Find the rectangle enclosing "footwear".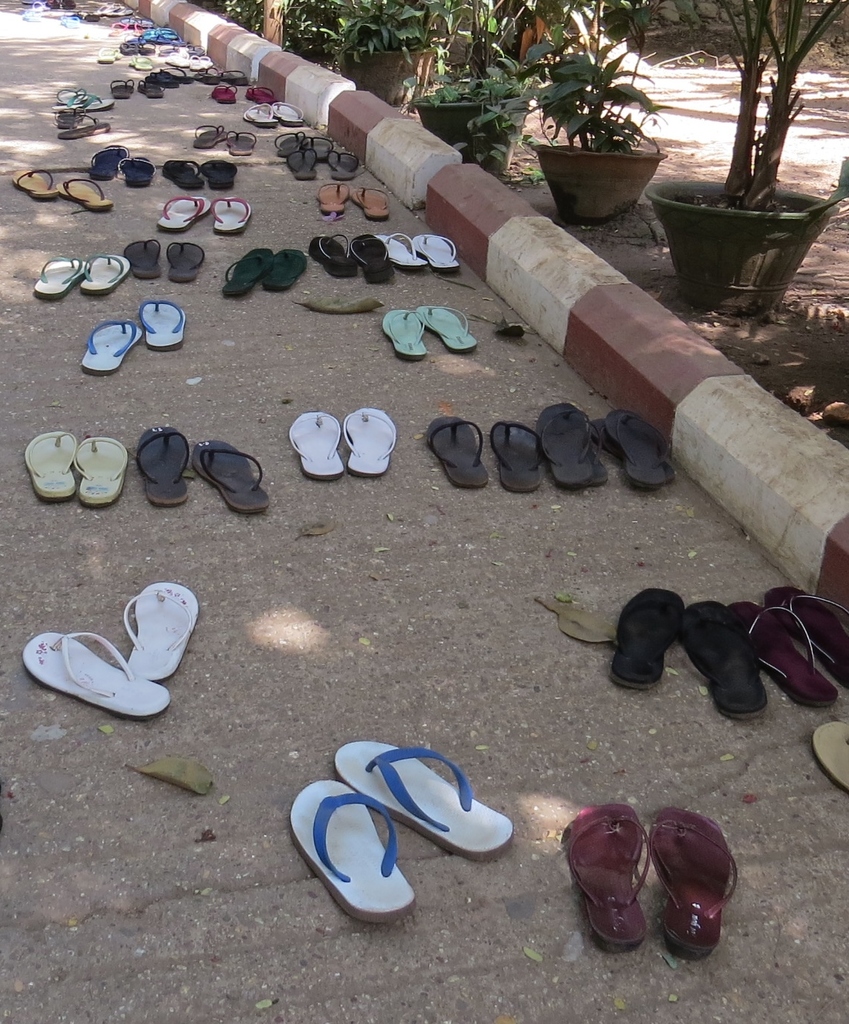
(left=411, top=229, right=464, bottom=275).
